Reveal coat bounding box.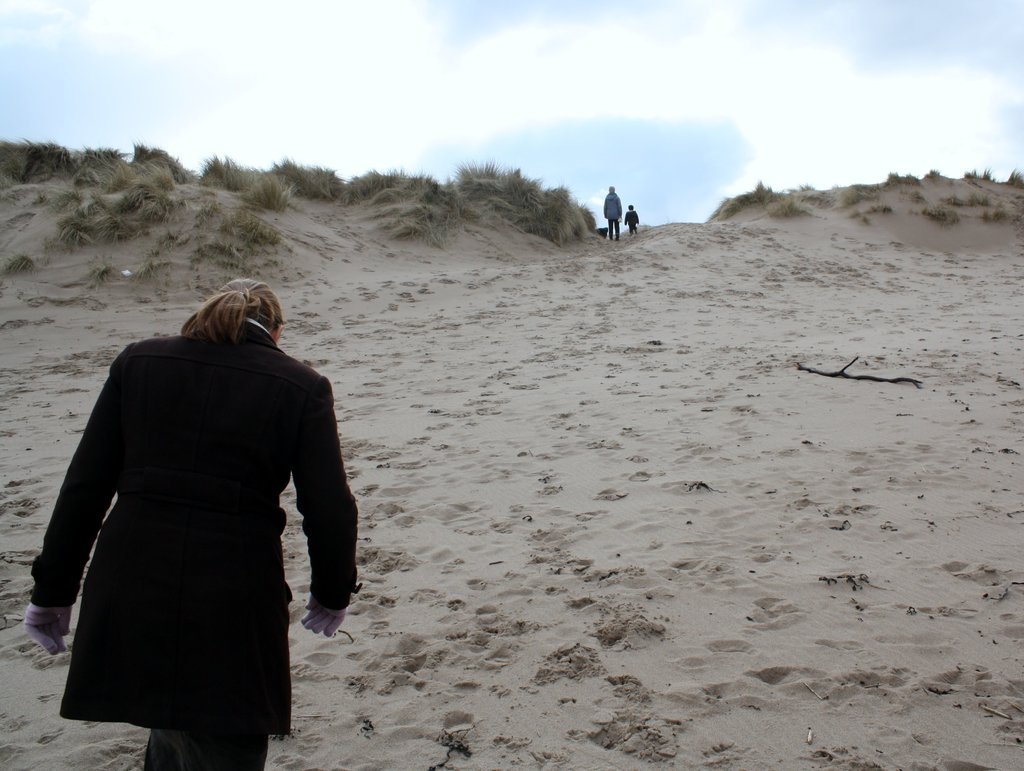
Revealed: Rect(46, 306, 341, 704).
